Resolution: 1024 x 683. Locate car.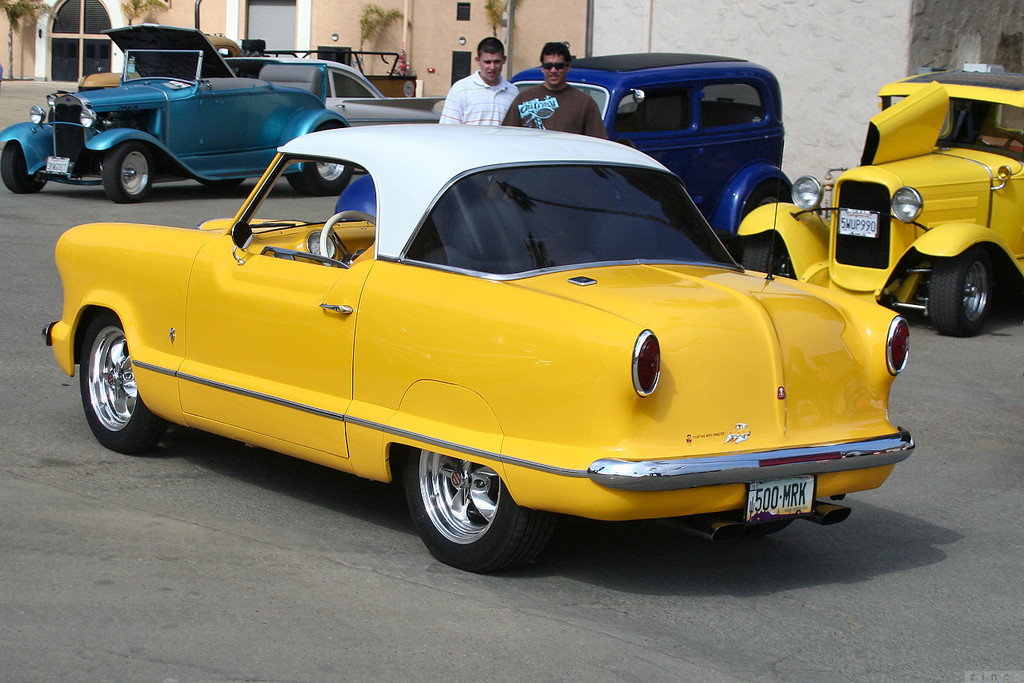
region(56, 102, 942, 575).
